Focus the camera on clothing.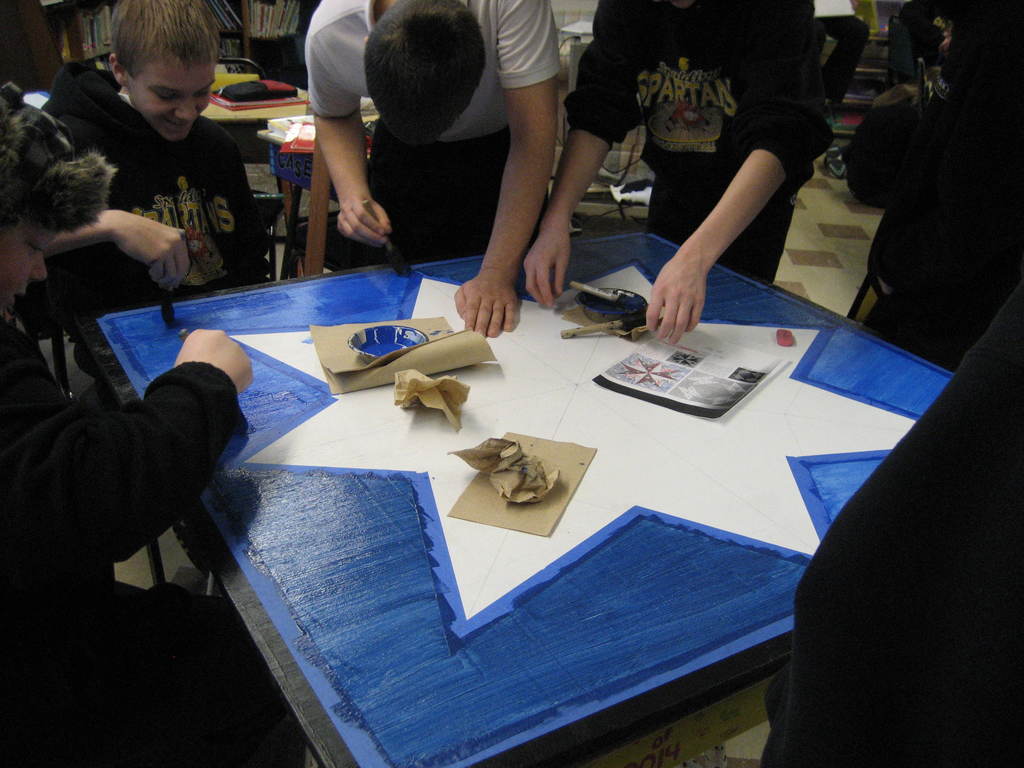
Focus region: region(761, 289, 1023, 767).
